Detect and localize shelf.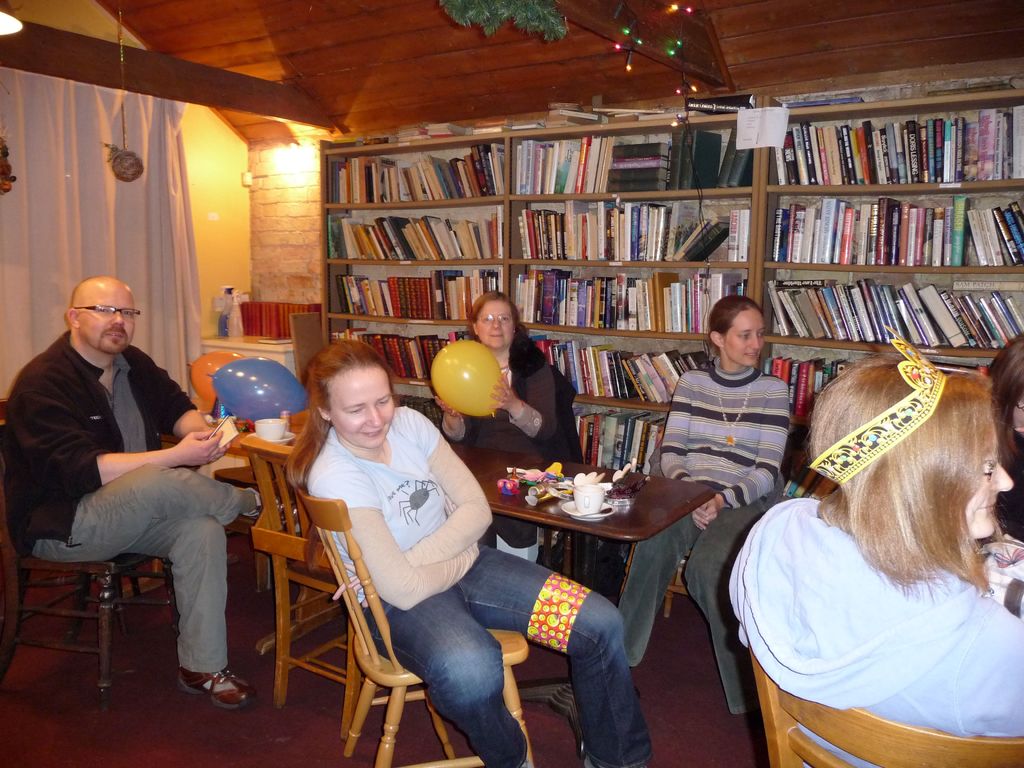
Localized at [left=760, top=89, right=1000, bottom=349].
